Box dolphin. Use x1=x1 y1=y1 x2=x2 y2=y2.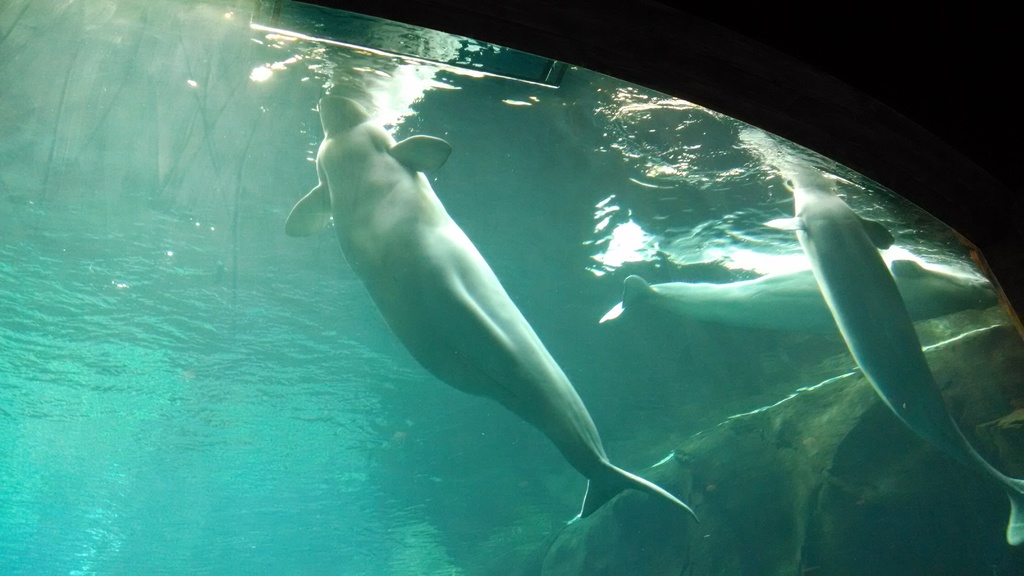
x1=285 y1=60 x2=692 y2=526.
